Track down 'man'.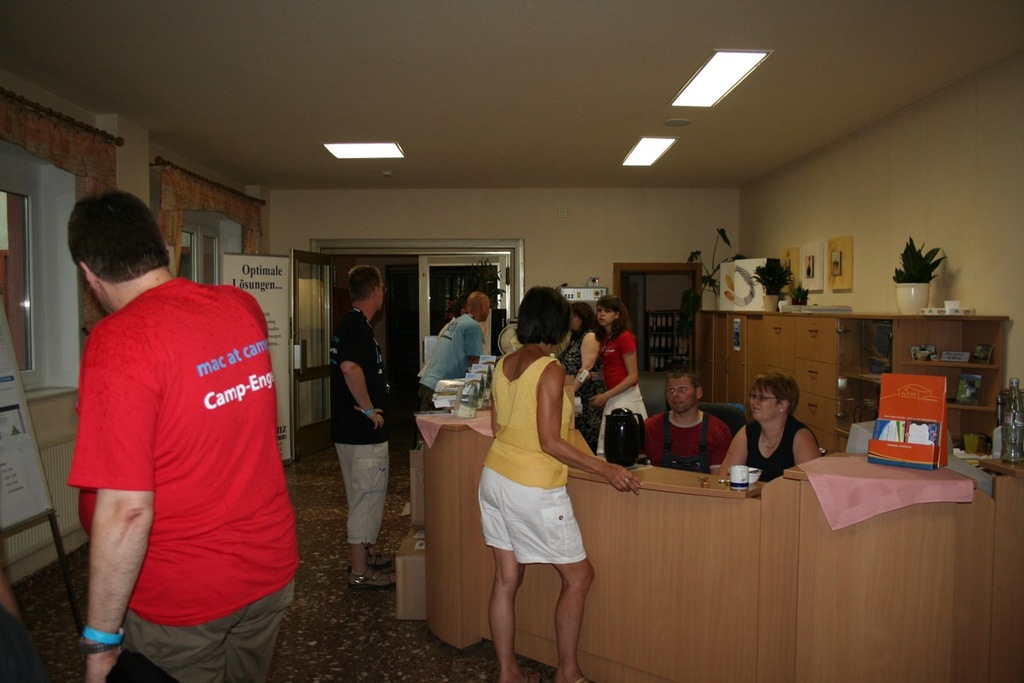
Tracked to <box>58,166,301,682</box>.
